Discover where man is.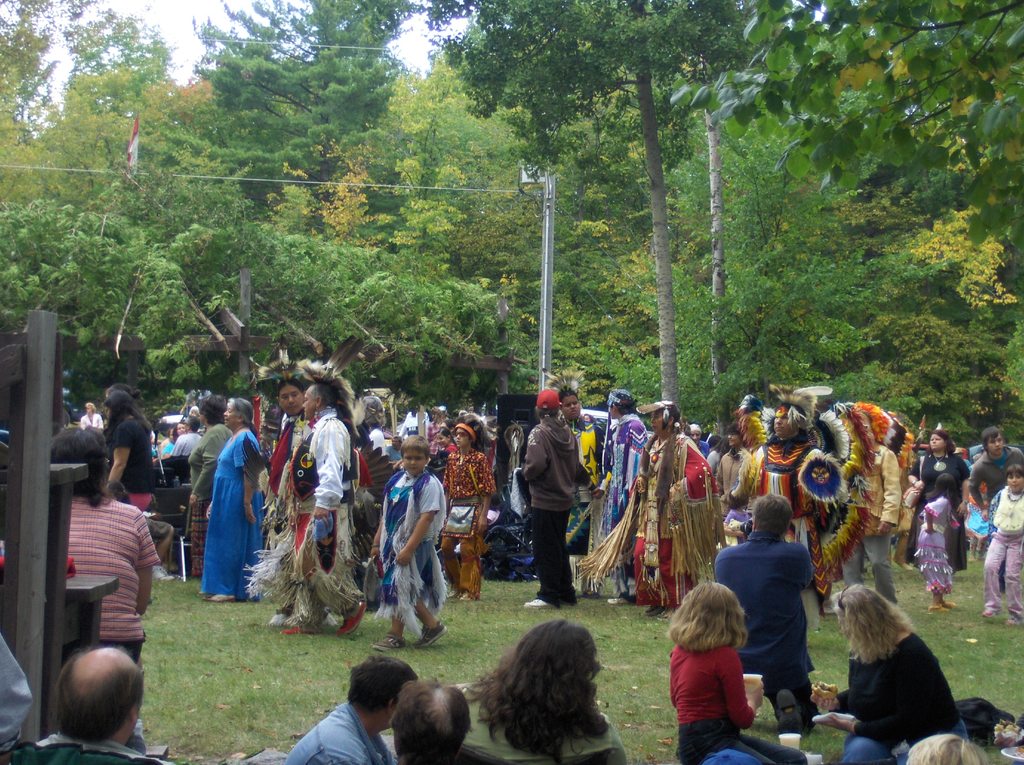
Discovered at <region>595, 389, 648, 595</region>.
